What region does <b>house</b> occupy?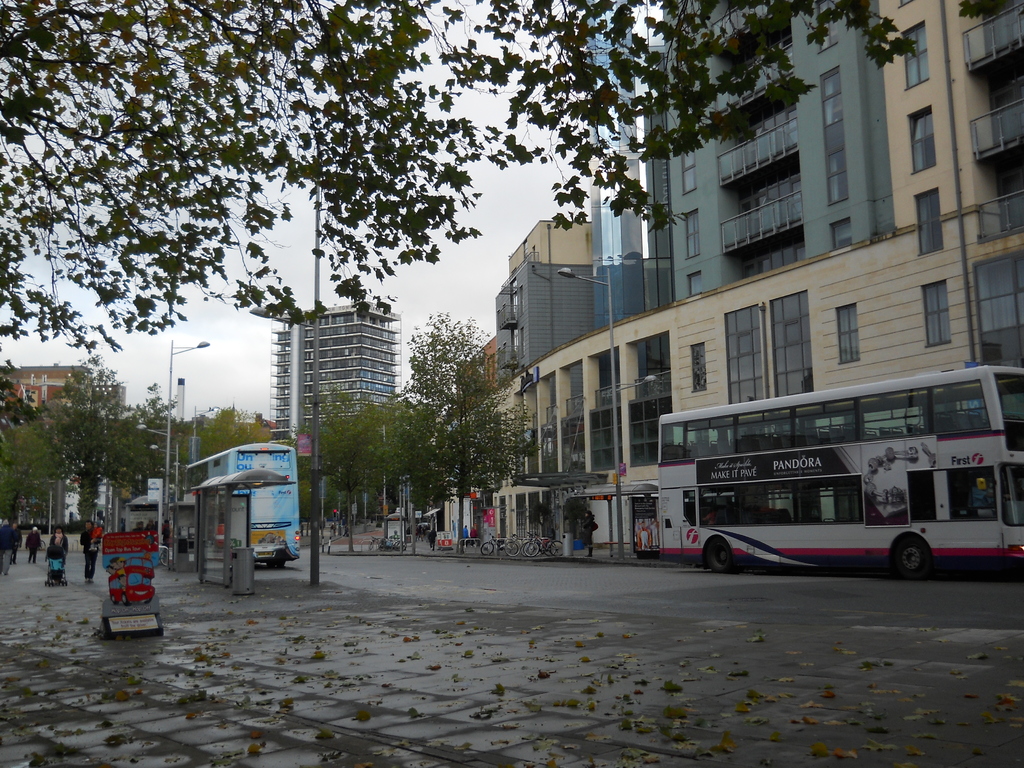
[x1=0, y1=351, x2=127, y2=532].
